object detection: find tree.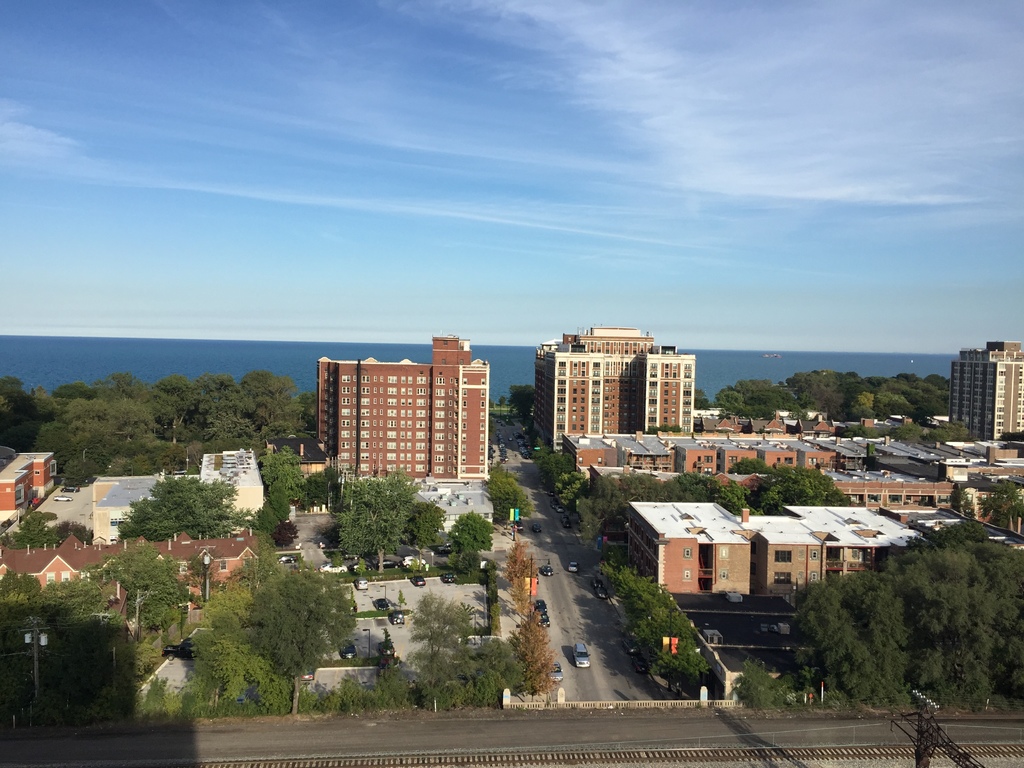
[789, 364, 844, 416].
